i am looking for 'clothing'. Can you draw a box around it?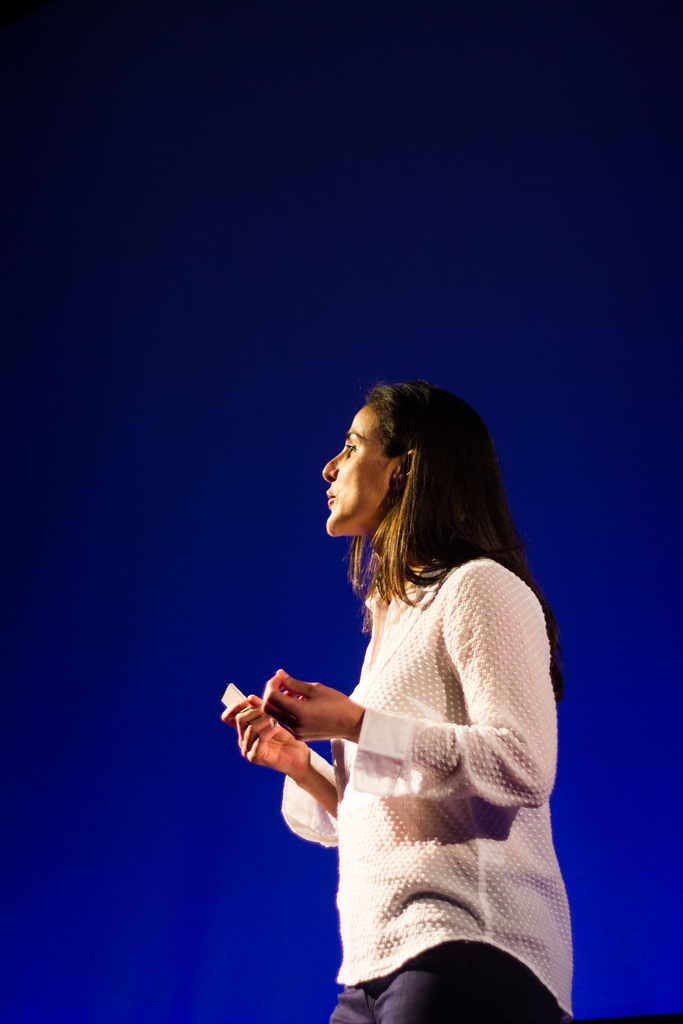
Sure, the bounding box is bbox=(264, 519, 575, 990).
